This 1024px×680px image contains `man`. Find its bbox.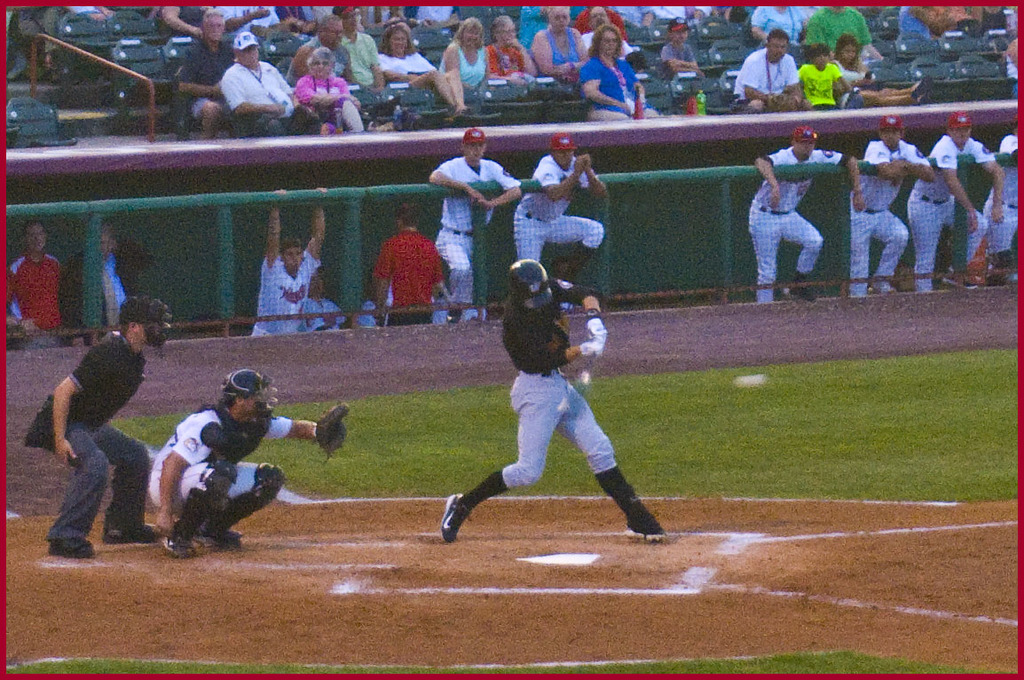
642:4:700:28.
